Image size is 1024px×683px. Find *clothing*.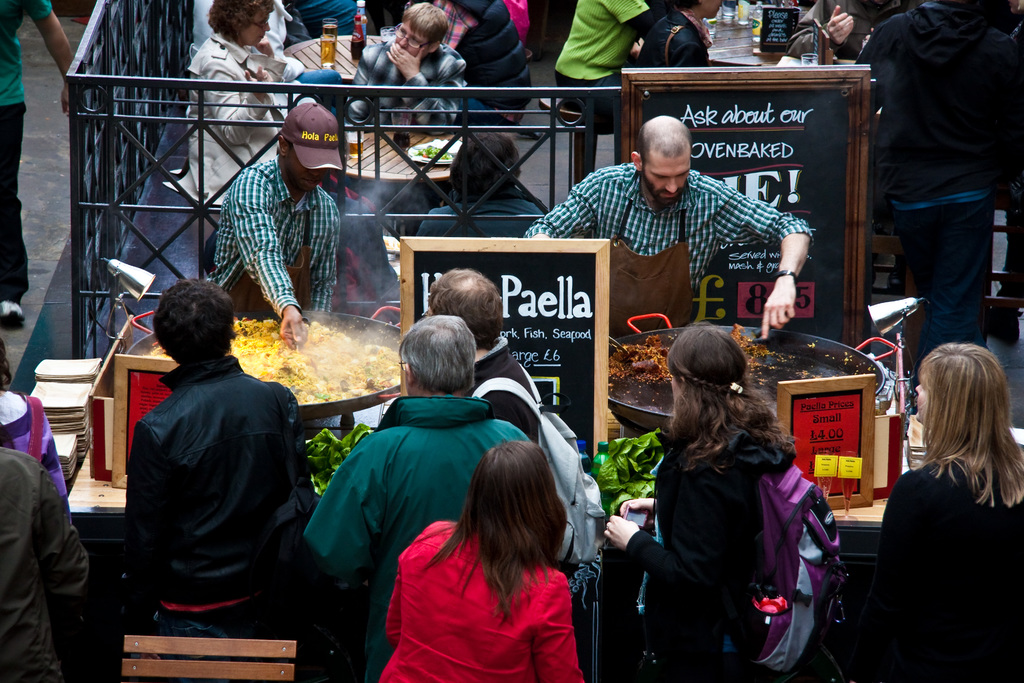
BBox(636, 7, 711, 68).
